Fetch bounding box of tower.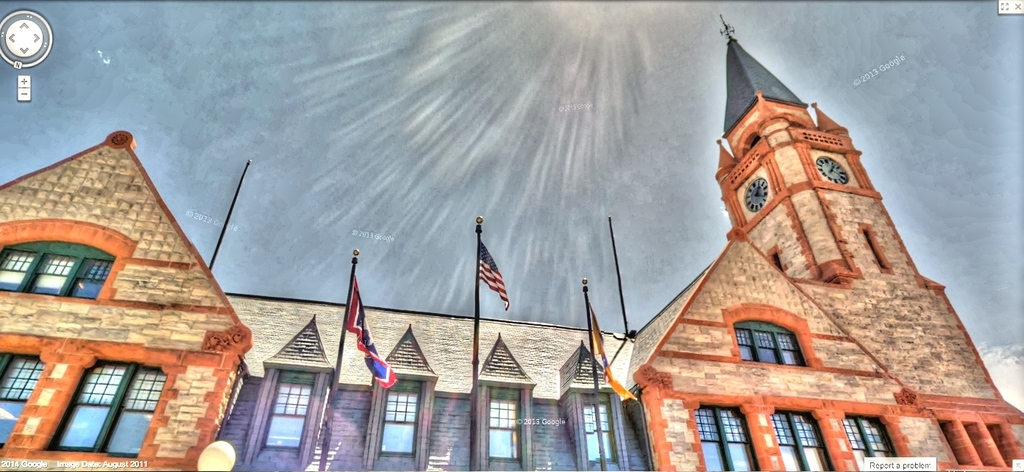
Bbox: 625:8:1023:469.
